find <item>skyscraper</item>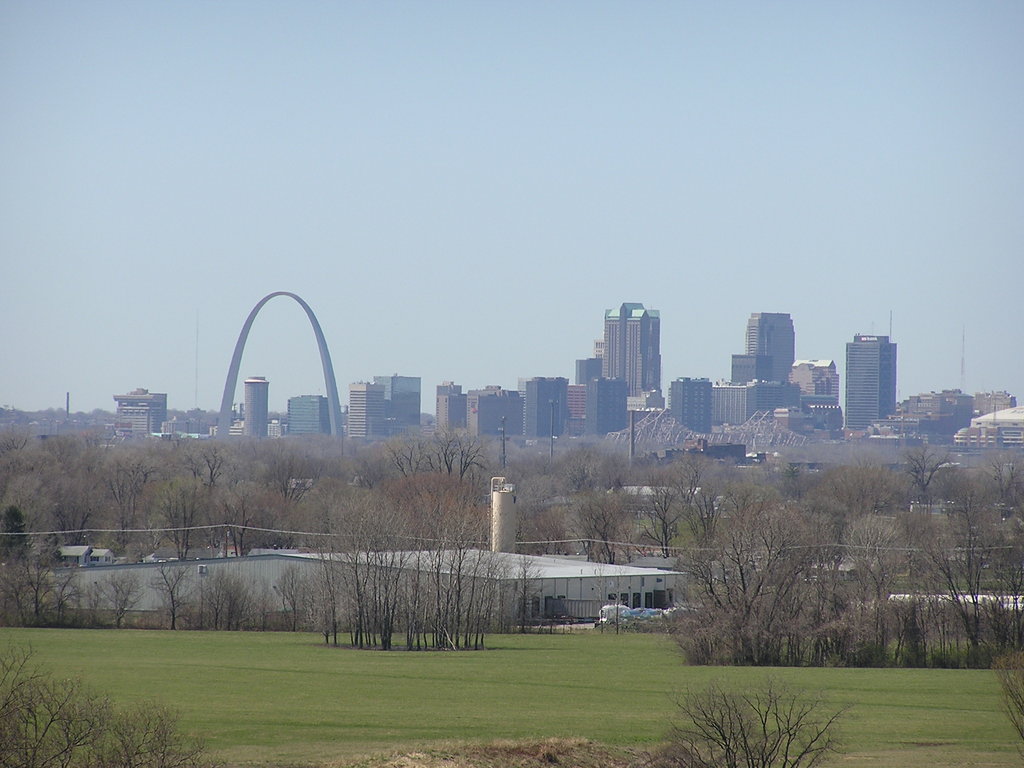
box=[742, 311, 796, 408]
